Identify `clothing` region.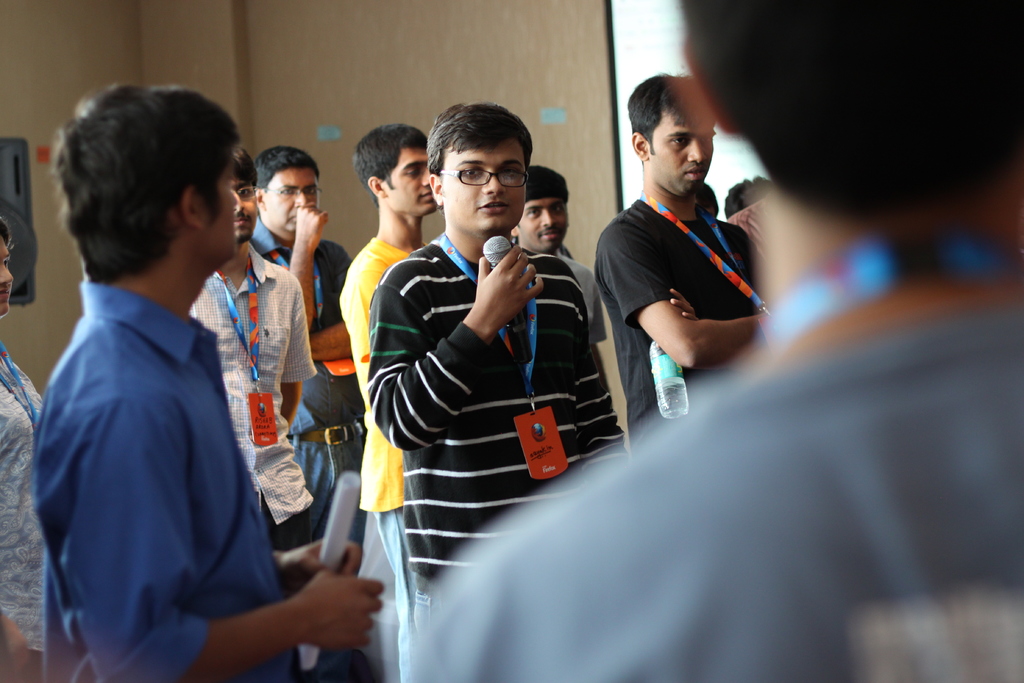
Region: (194, 238, 325, 557).
